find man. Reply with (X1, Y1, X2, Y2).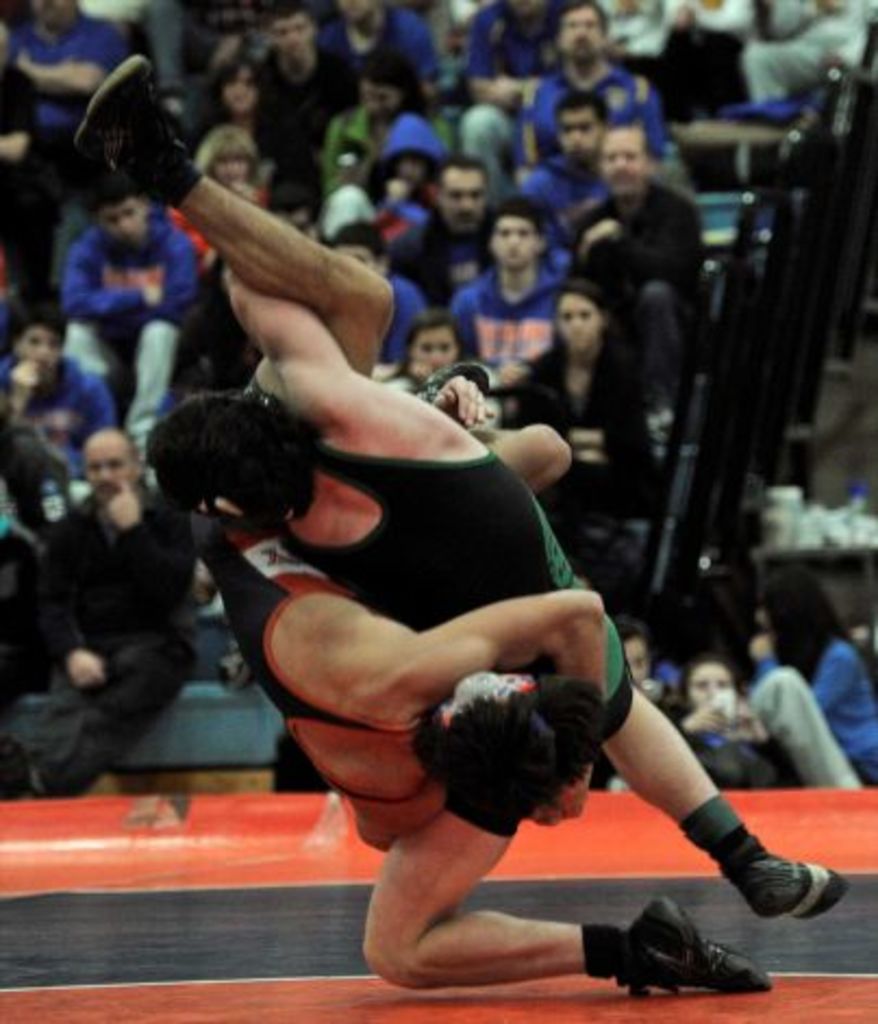
(565, 122, 700, 422).
